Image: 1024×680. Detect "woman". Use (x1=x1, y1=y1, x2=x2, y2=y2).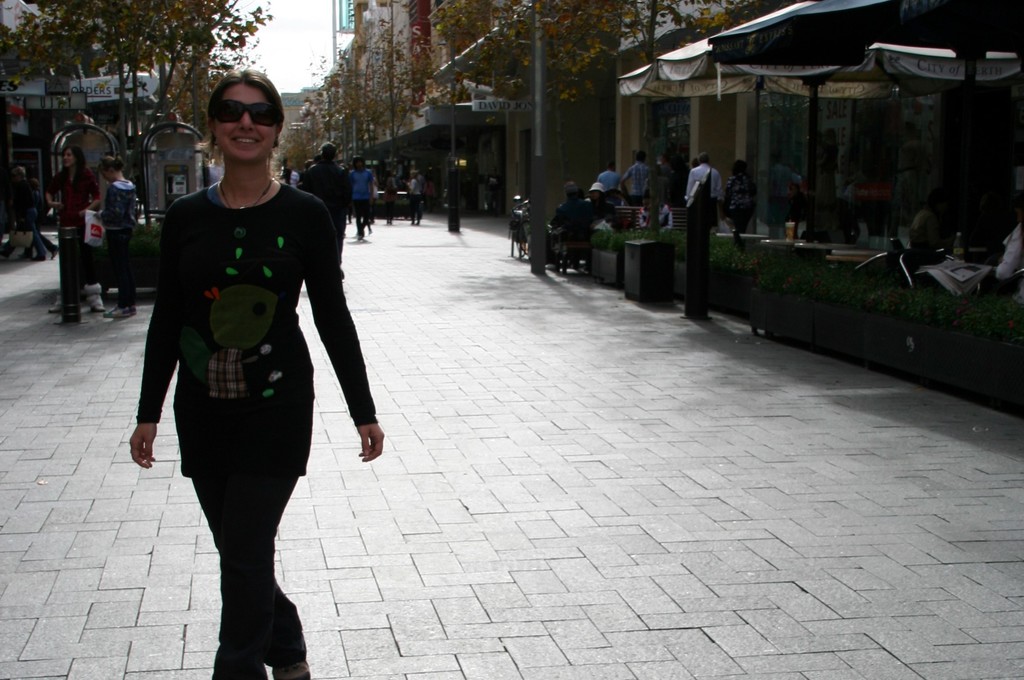
(x1=101, y1=152, x2=145, y2=315).
